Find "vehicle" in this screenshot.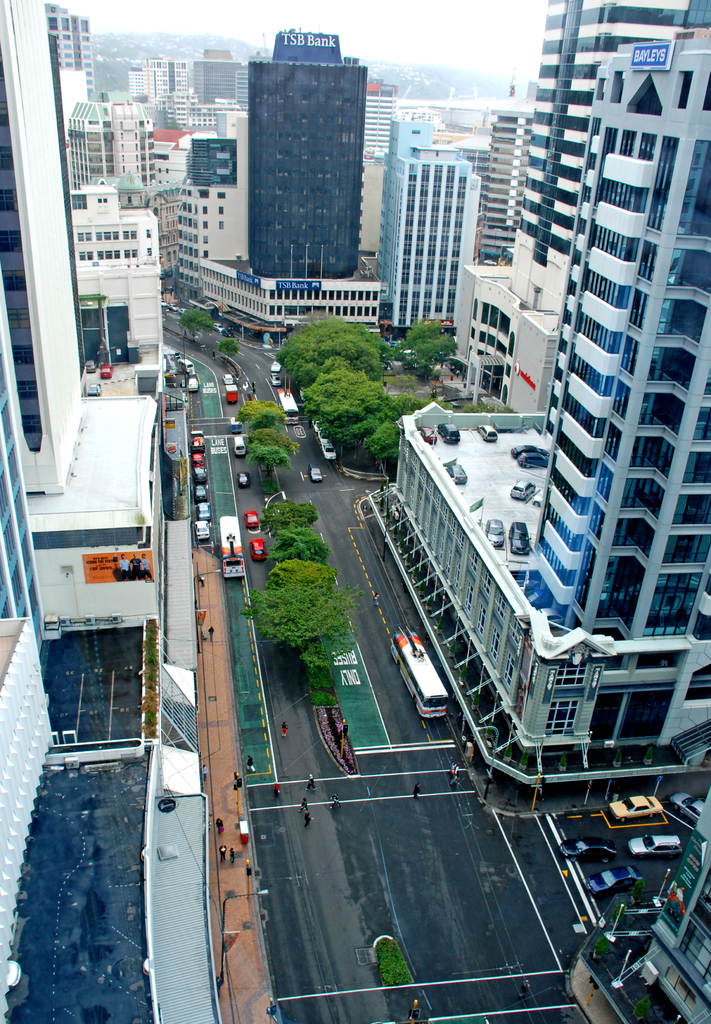
The bounding box for "vehicle" is 322 438 336 458.
